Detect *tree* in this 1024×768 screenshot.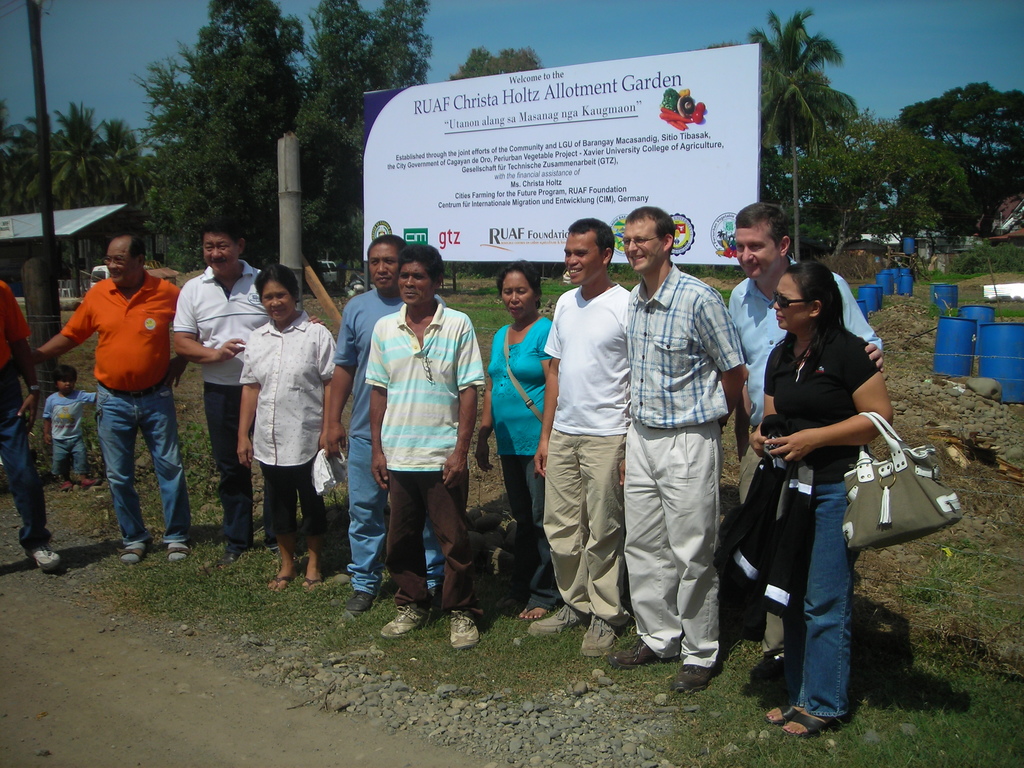
Detection: pyautogui.locateOnScreen(128, 0, 303, 282).
